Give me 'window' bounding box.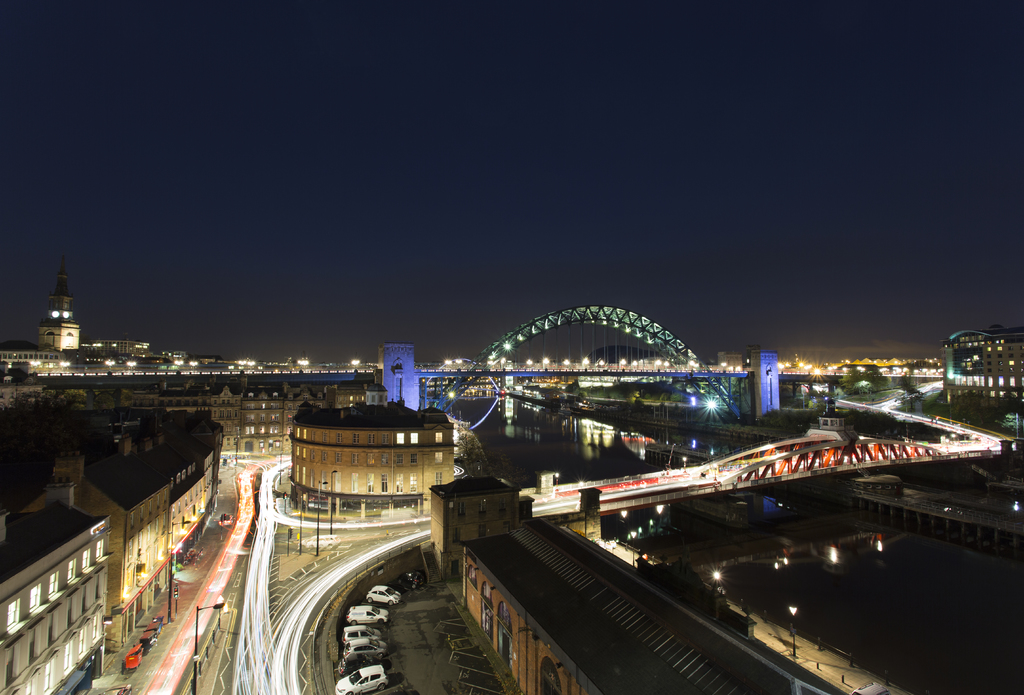
<box>27,539,109,612</box>.
